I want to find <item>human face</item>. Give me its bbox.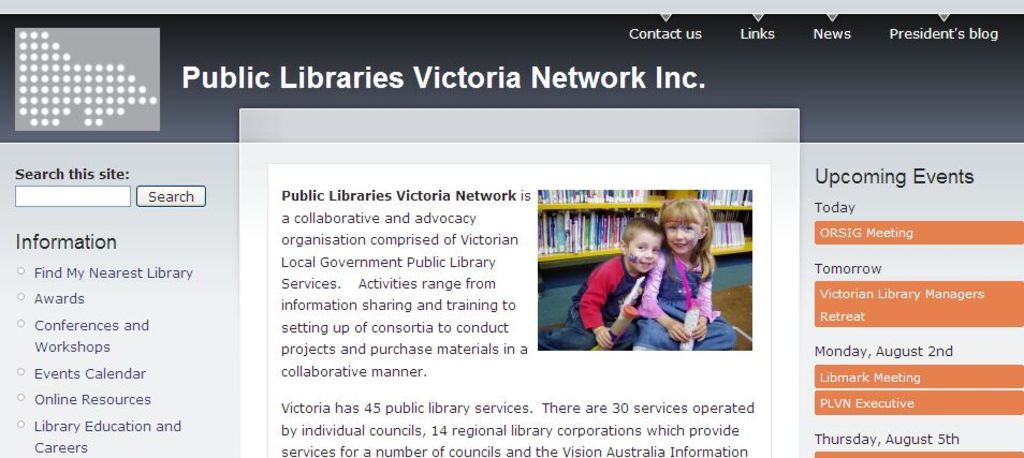
region(620, 235, 658, 270).
